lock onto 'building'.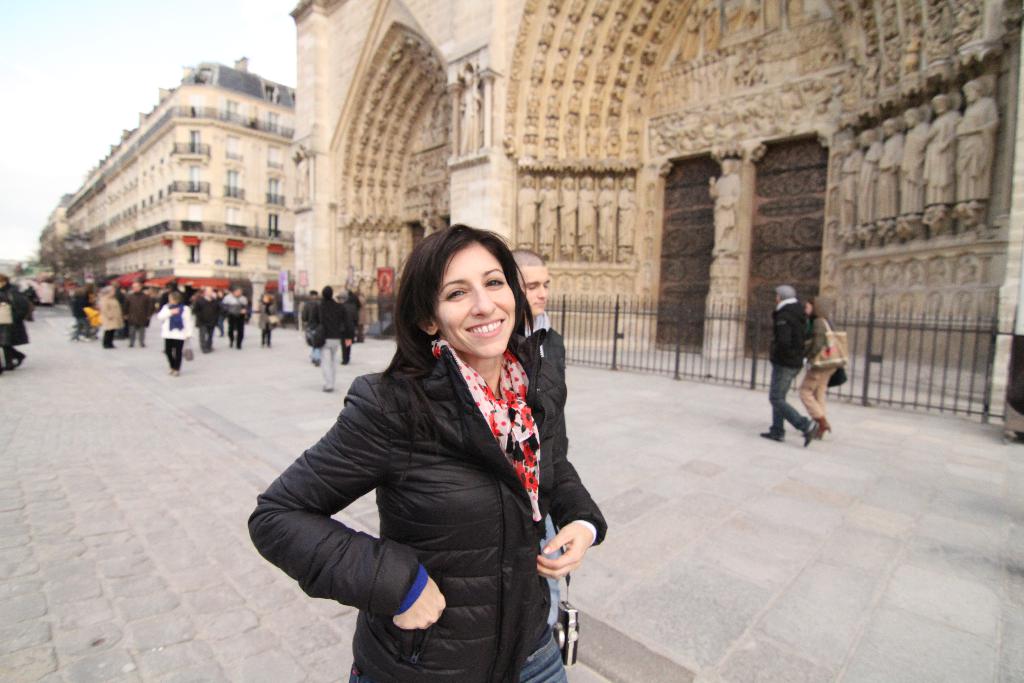
Locked: box(286, 0, 1022, 398).
